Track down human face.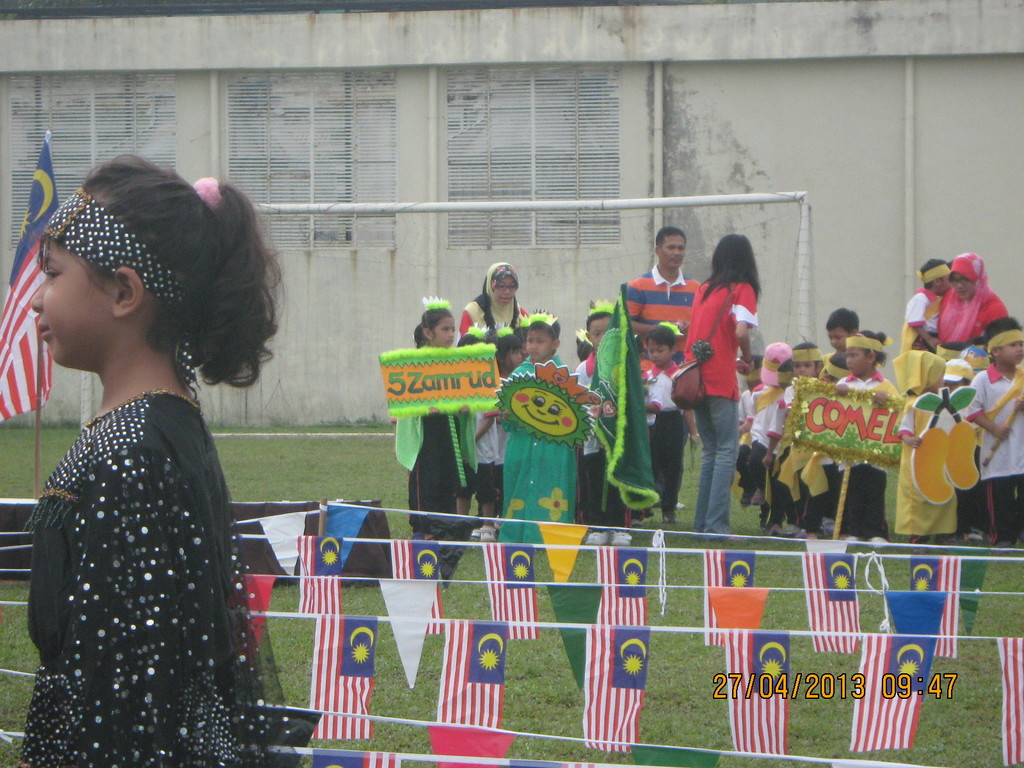
Tracked to 586 310 616 355.
